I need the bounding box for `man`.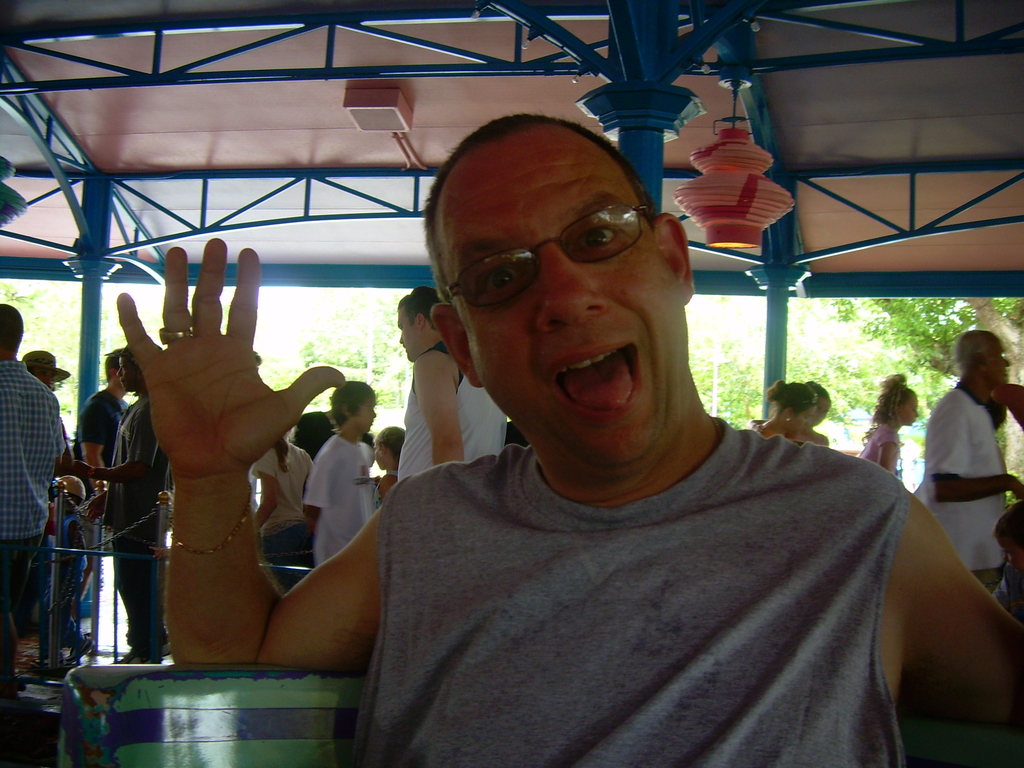
Here it is: {"x1": 897, "y1": 326, "x2": 1018, "y2": 582}.
